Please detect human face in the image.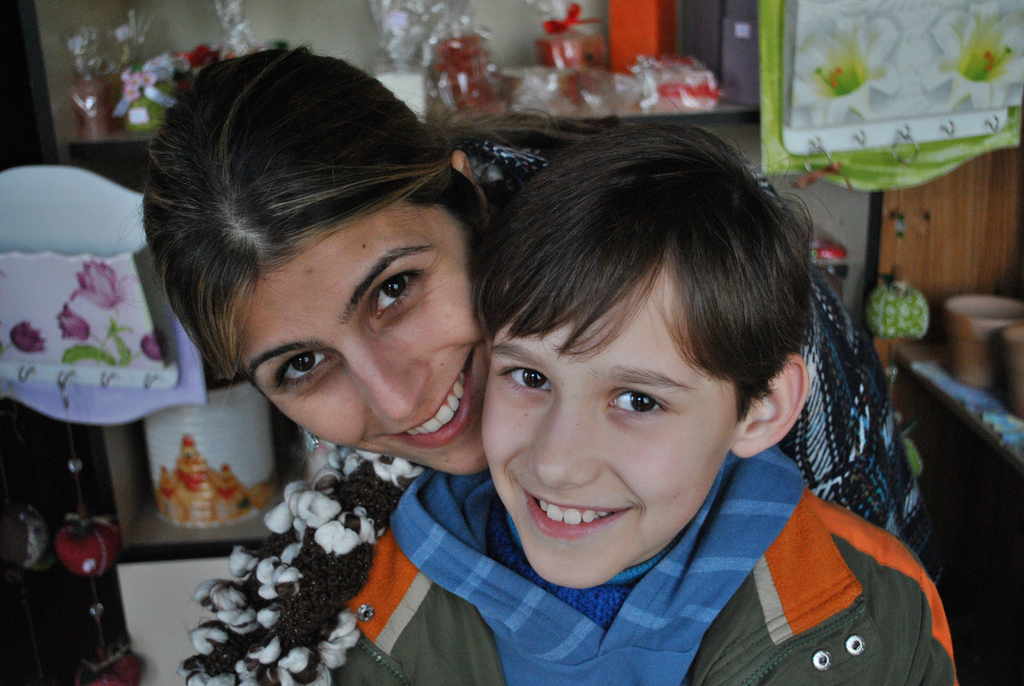
<box>242,255,479,477</box>.
